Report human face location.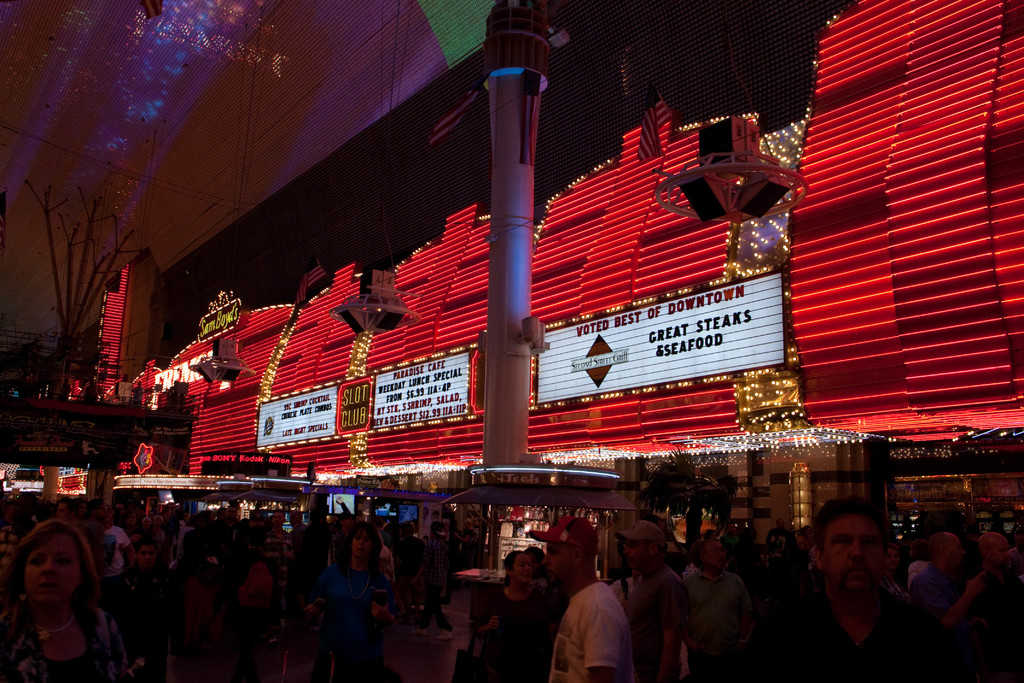
Report: <region>824, 513, 885, 592</region>.
